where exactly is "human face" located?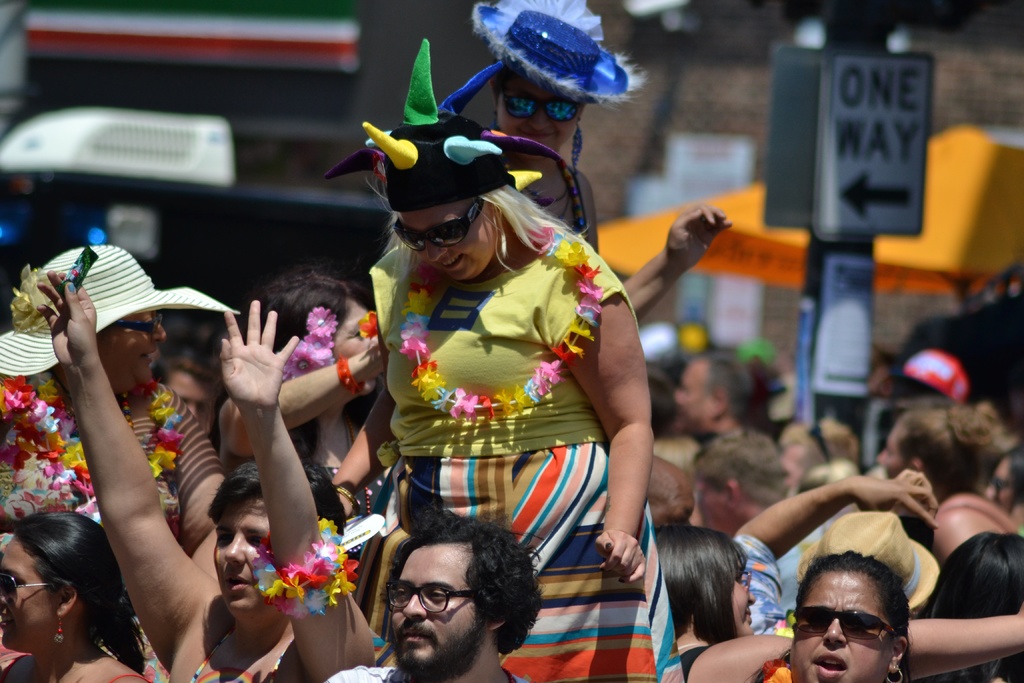
Its bounding box is x1=984 y1=462 x2=1016 y2=512.
